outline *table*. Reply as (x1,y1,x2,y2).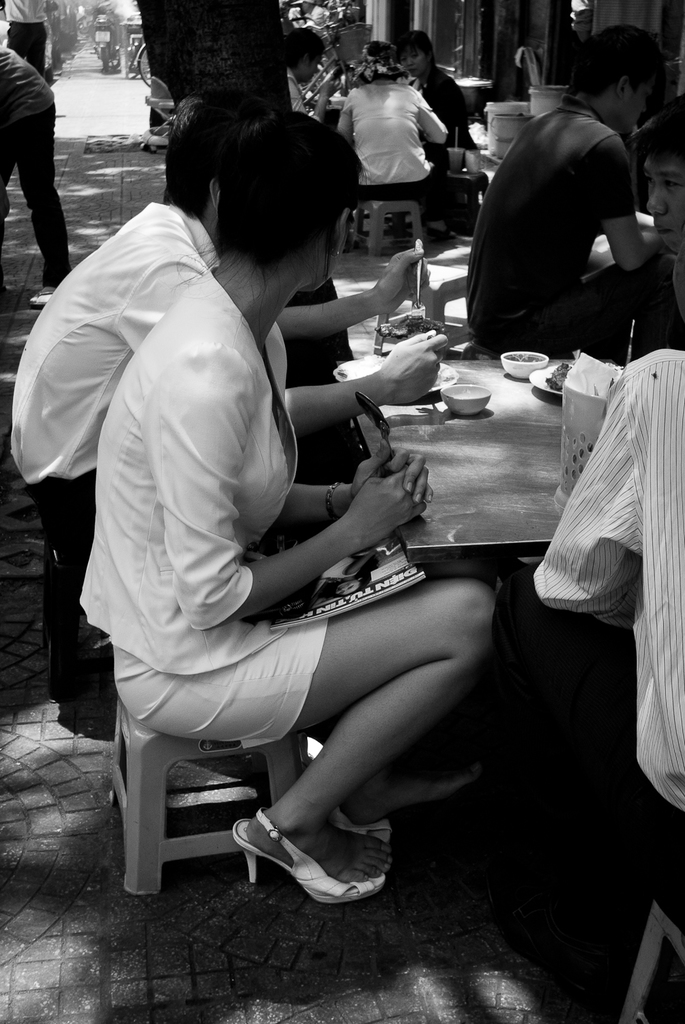
(327,238,570,646).
